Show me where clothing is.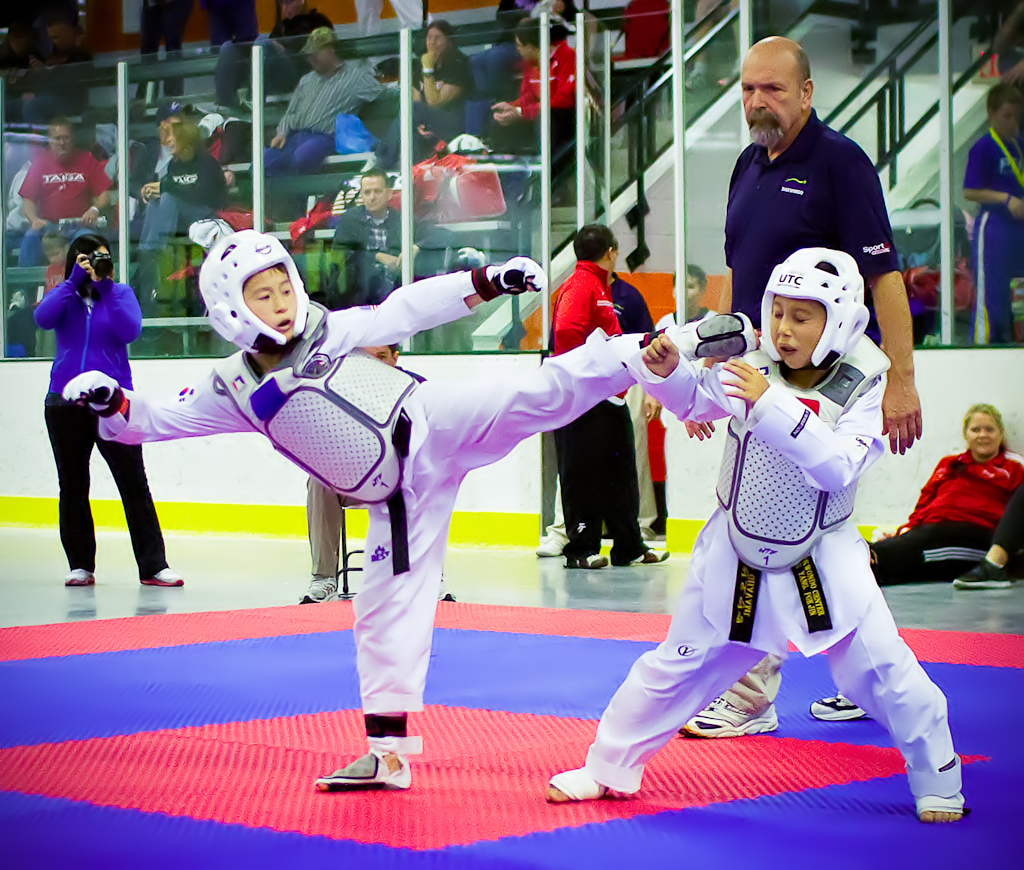
clothing is at {"left": 135, "top": 0, "right": 187, "bottom": 102}.
